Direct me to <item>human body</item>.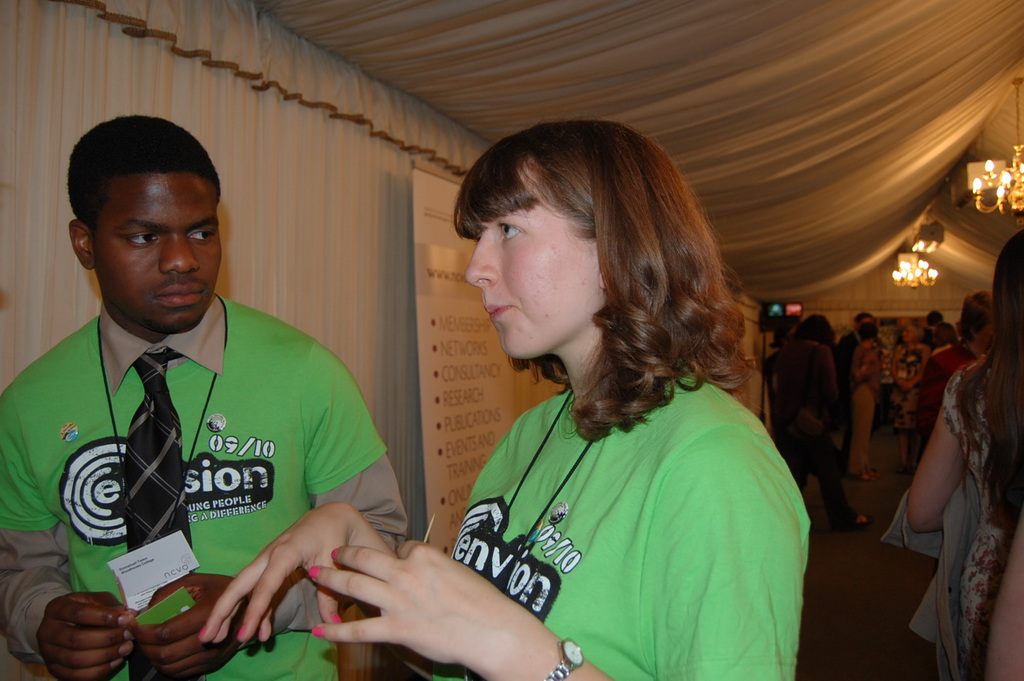
Direction: left=195, top=119, right=810, bottom=680.
